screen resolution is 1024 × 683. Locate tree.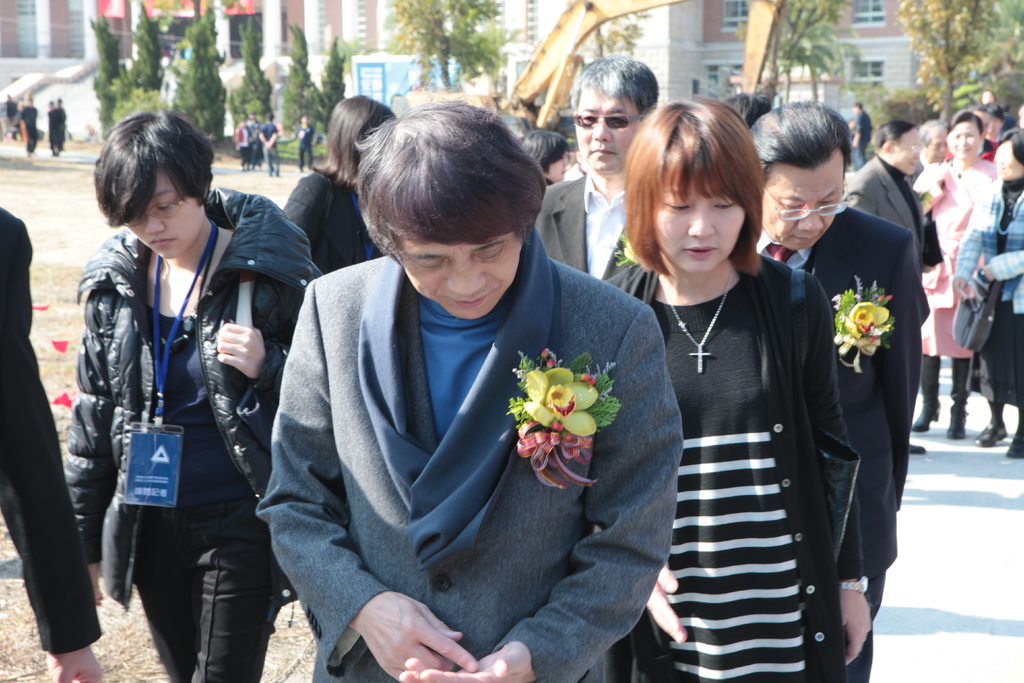
168/0/234/156.
